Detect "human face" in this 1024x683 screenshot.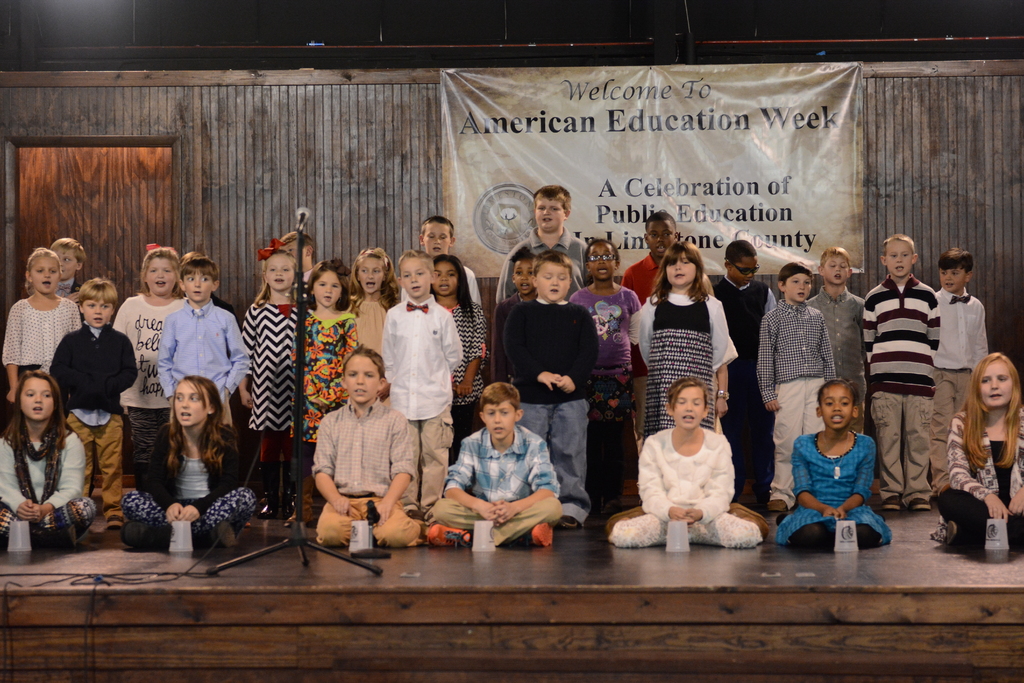
Detection: bbox(941, 263, 964, 292).
